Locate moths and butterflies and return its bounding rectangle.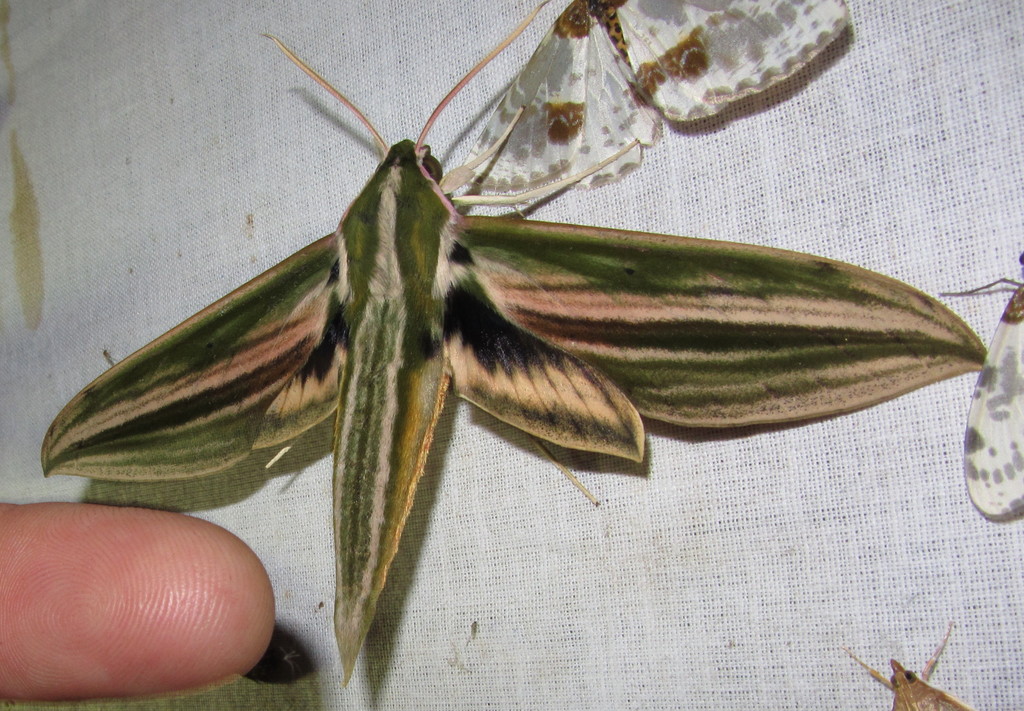
box(943, 259, 1023, 518).
